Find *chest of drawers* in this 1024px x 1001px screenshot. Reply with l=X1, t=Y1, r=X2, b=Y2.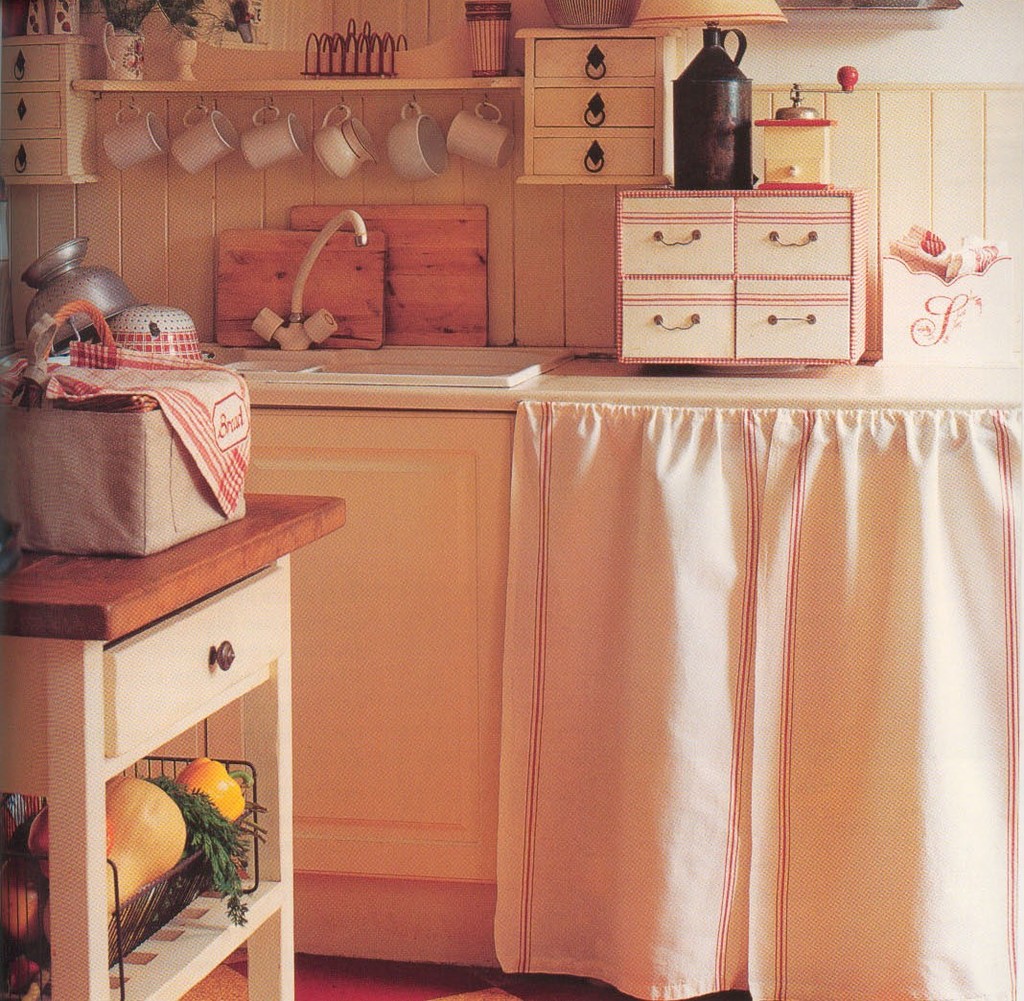
l=615, t=185, r=869, b=369.
